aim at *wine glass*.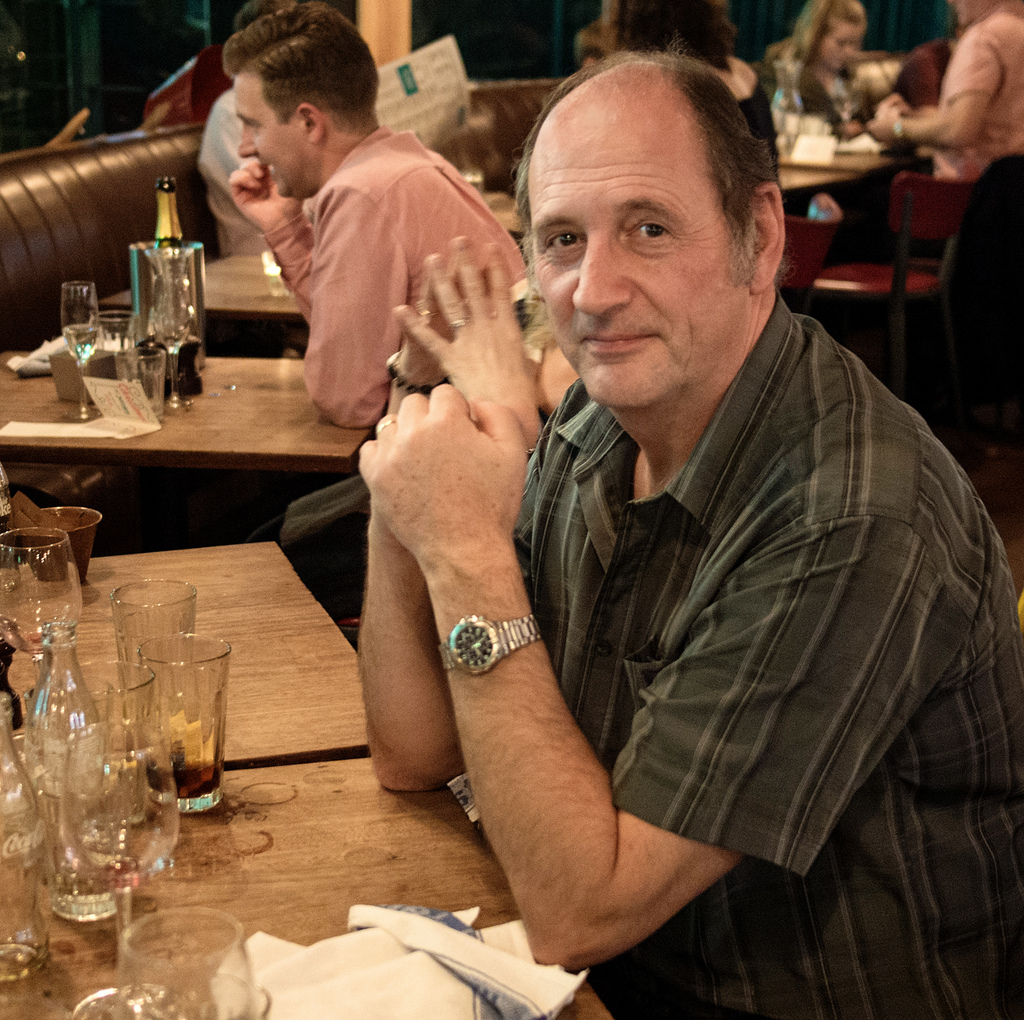
Aimed at crop(62, 717, 181, 973).
